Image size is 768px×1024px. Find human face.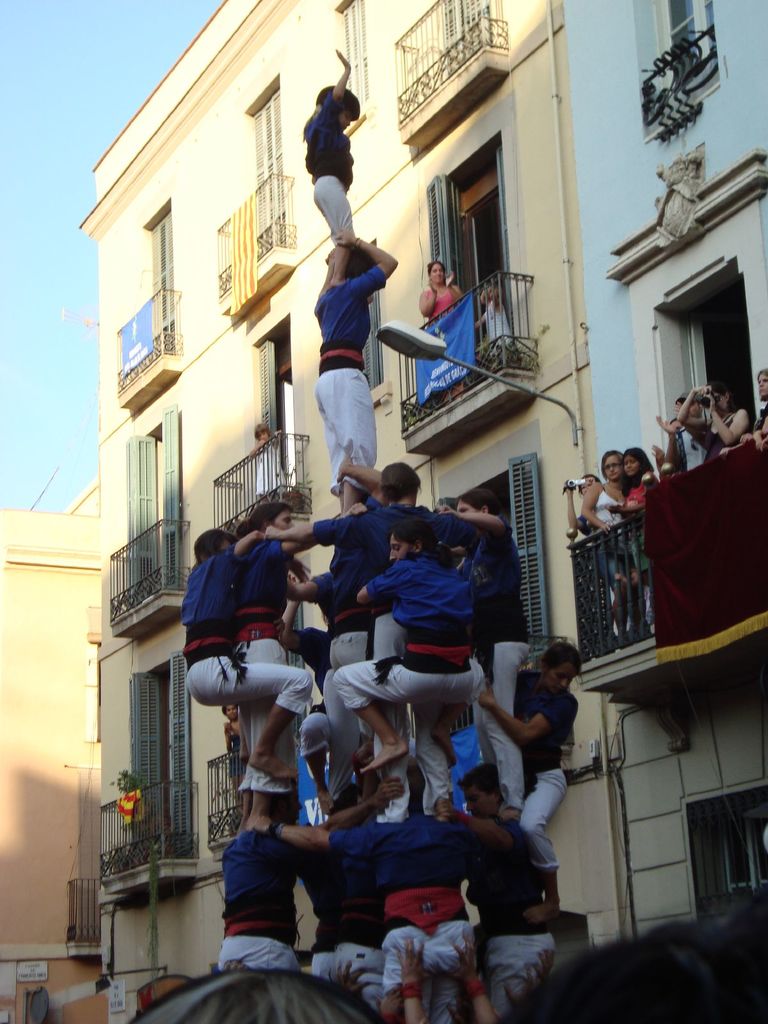
[left=599, top=456, right=620, bottom=477].
